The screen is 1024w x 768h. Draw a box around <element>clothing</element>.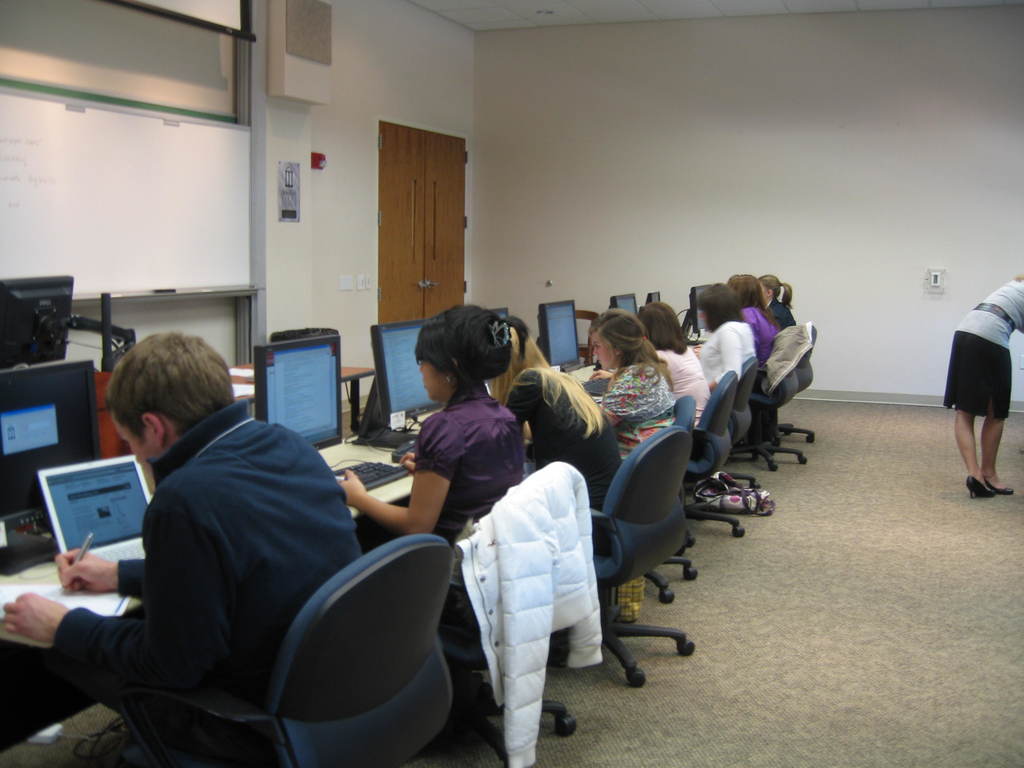
bbox=(768, 296, 794, 332).
